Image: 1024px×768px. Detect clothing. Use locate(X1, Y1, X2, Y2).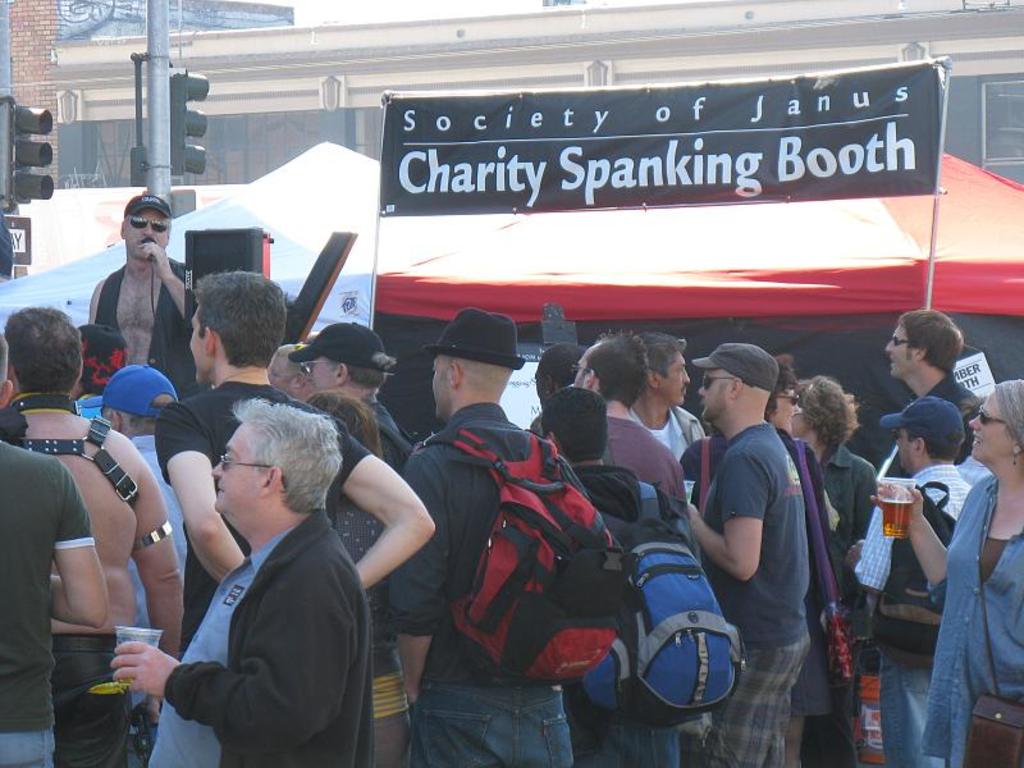
locate(920, 468, 1018, 767).
